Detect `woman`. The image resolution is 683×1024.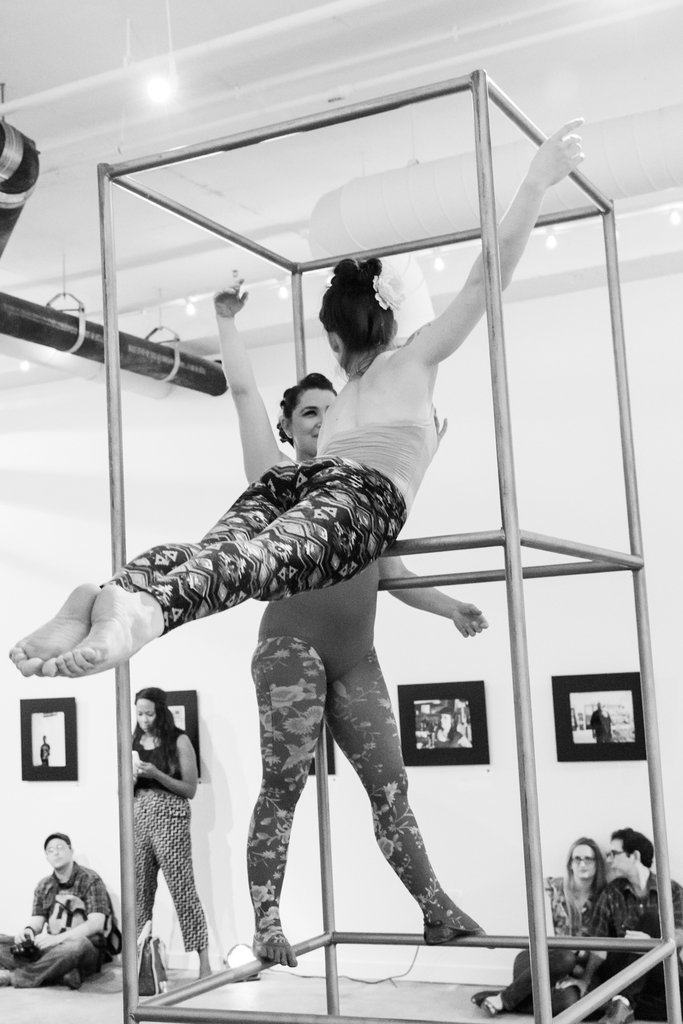
l=476, t=835, r=613, b=1018.
